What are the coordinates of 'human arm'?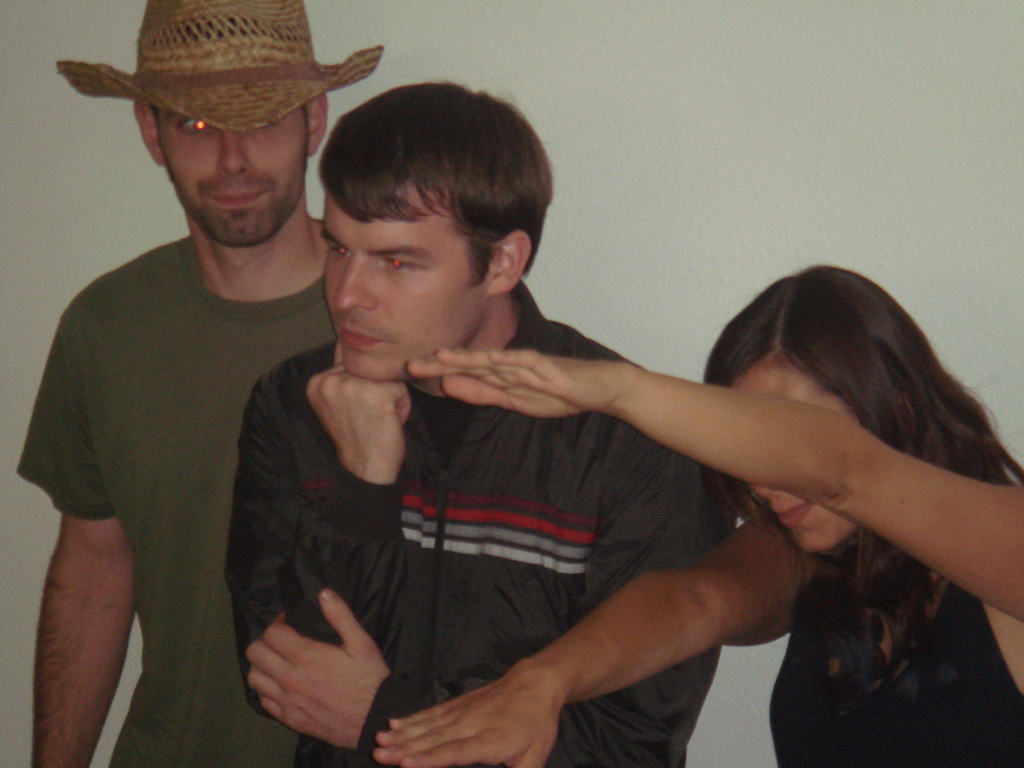
409, 346, 1017, 553.
